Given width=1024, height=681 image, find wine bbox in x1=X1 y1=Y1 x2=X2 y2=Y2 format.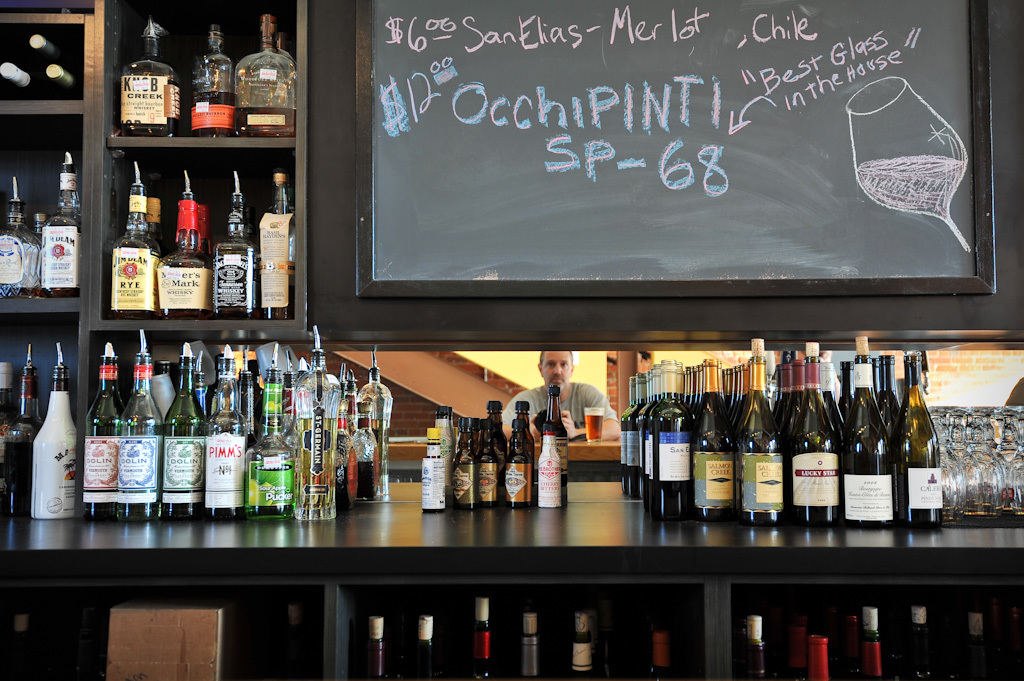
x1=115 y1=331 x2=169 y2=529.
